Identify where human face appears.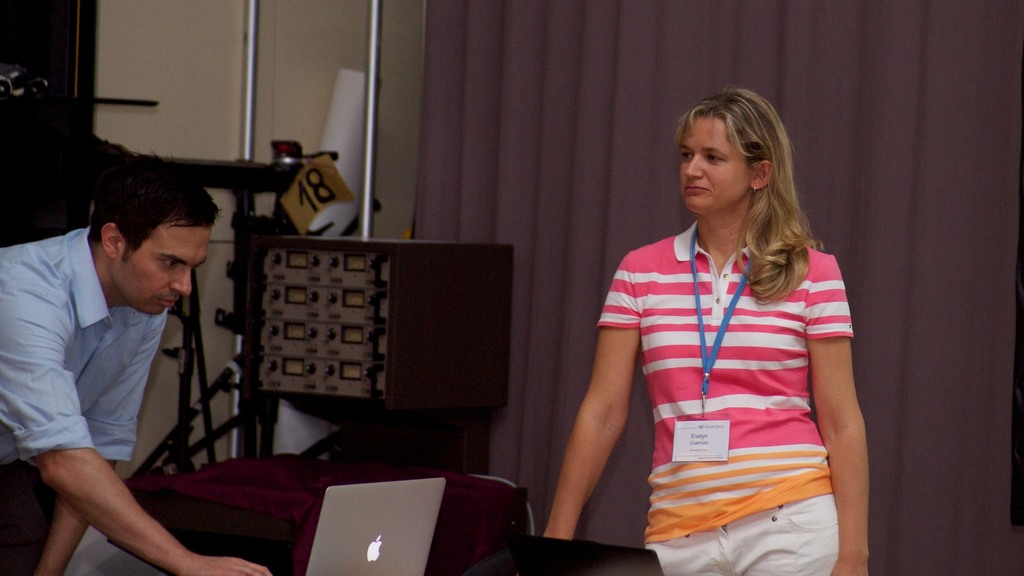
Appears at locate(112, 218, 209, 316).
